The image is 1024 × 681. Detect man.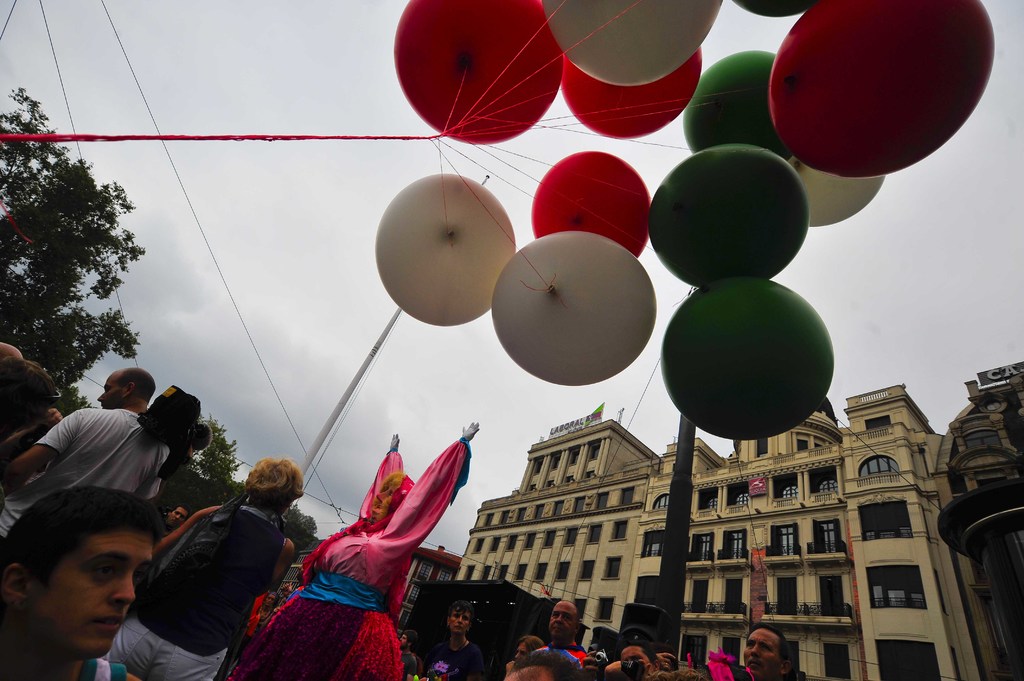
Detection: rect(604, 625, 684, 680).
